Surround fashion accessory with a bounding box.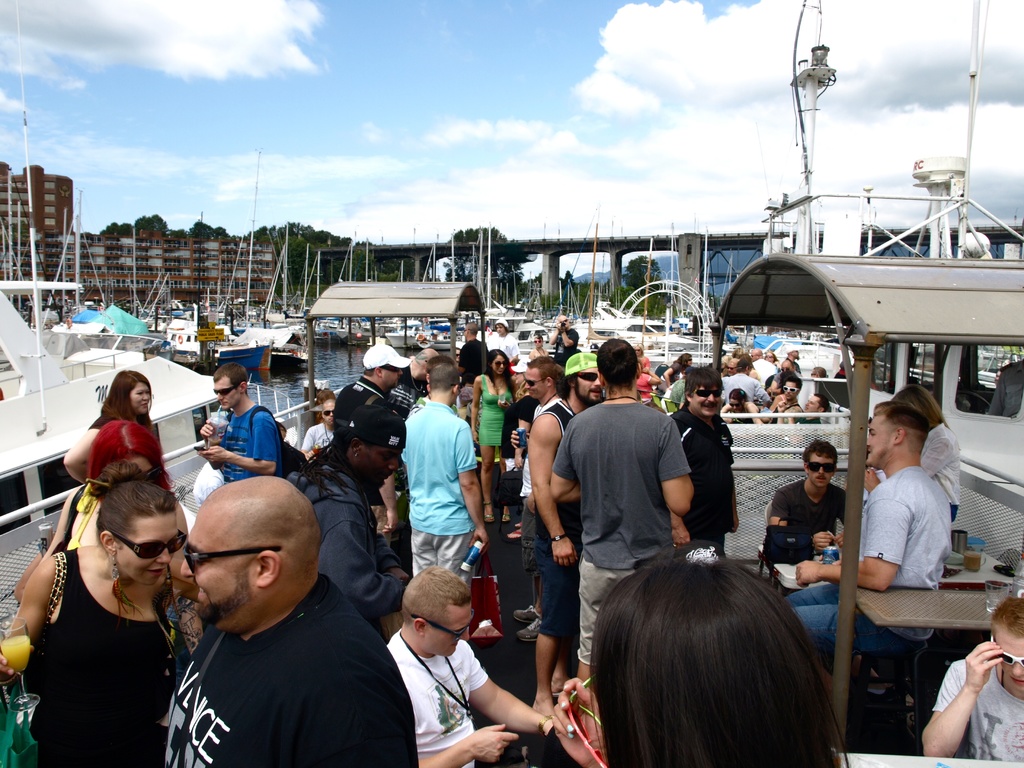
l=147, t=466, r=161, b=479.
